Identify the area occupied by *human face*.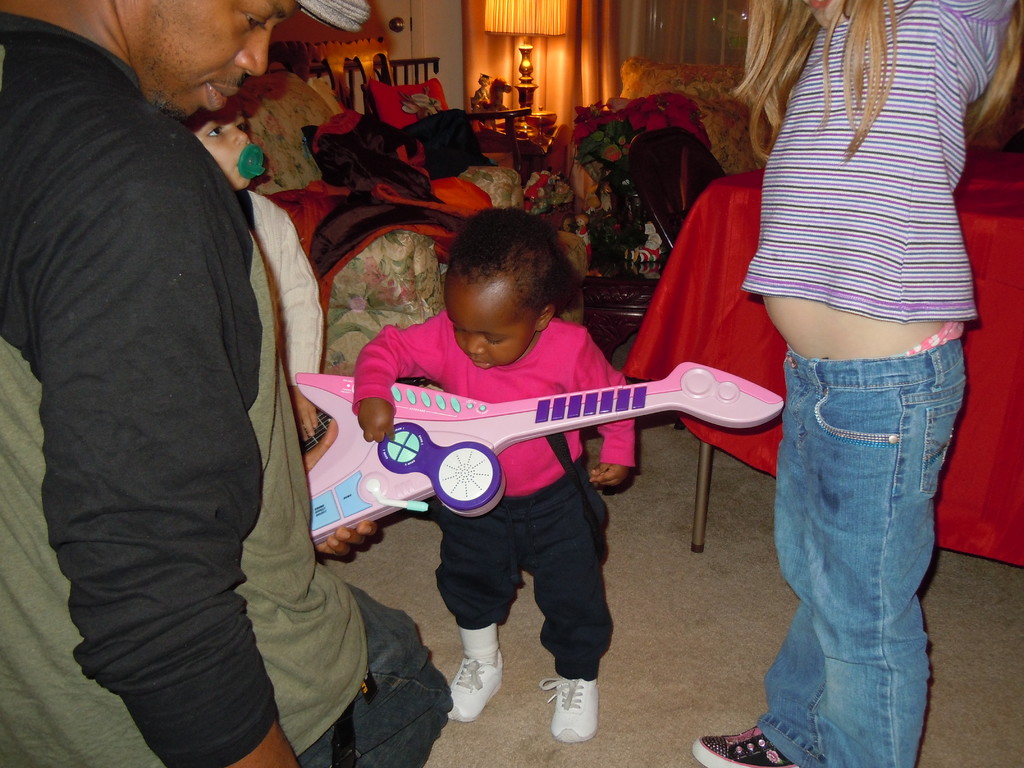
Area: [x1=804, y1=0, x2=860, y2=31].
